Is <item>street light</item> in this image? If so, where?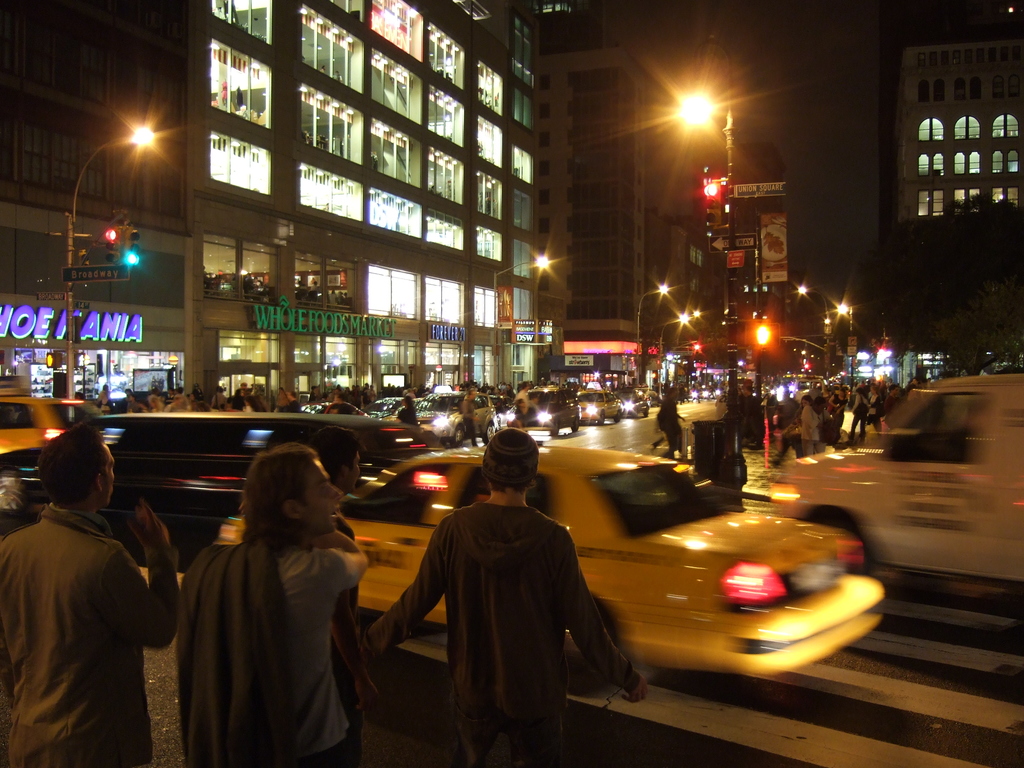
Yes, at 786 280 828 331.
